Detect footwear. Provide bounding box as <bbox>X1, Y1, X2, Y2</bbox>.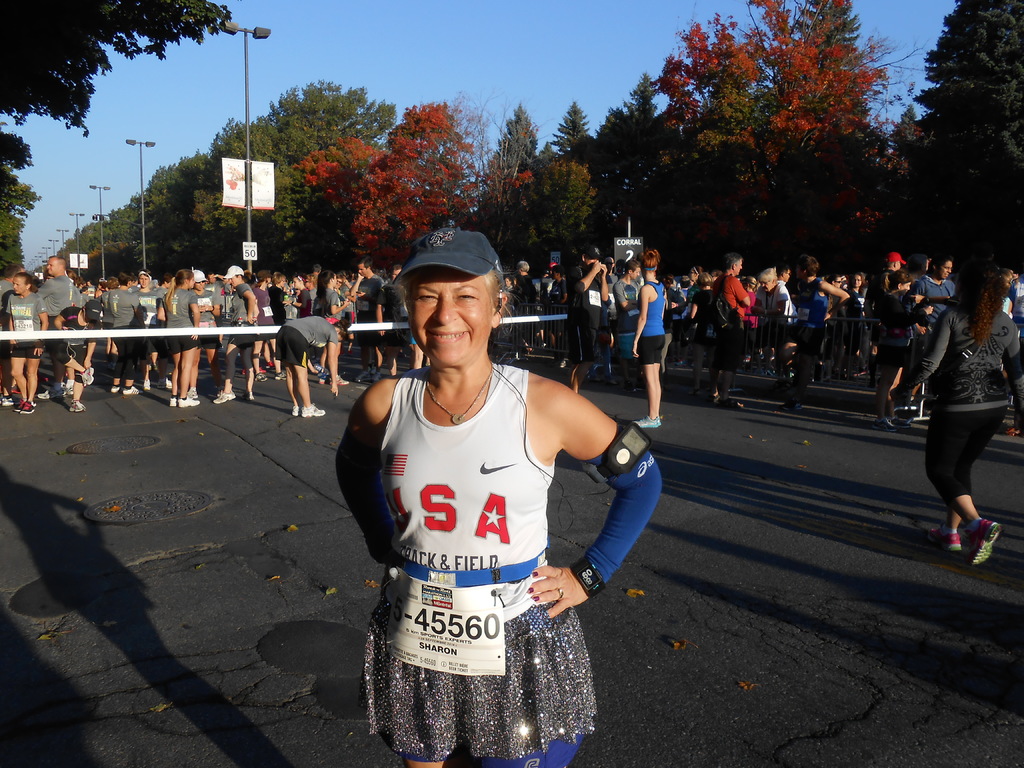
<bbox>70, 399, 84, 411</bbox>.
